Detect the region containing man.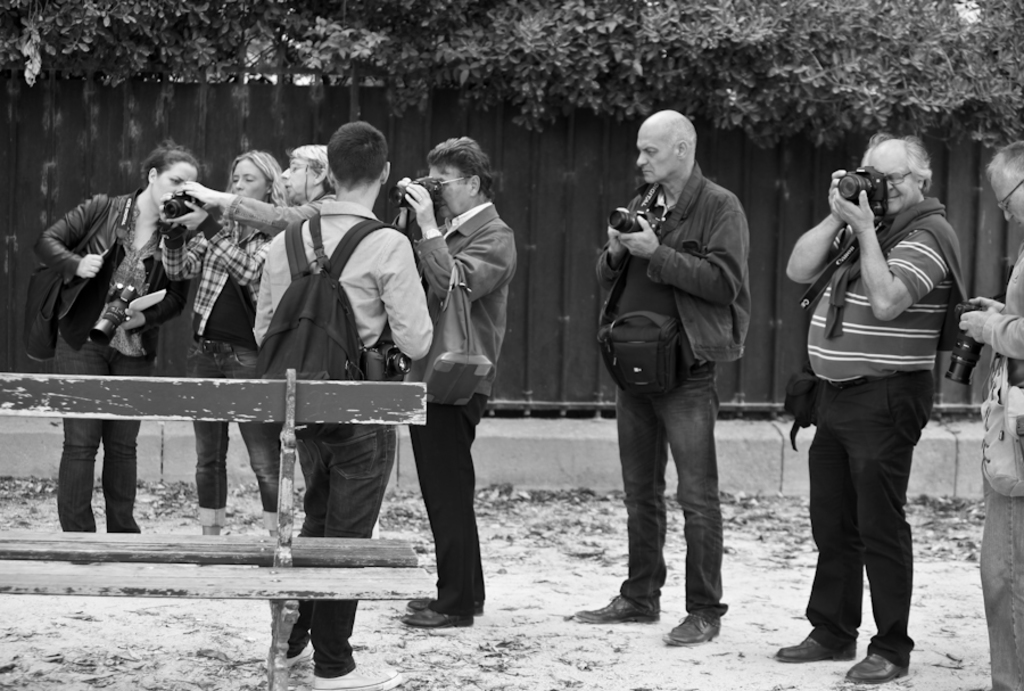
bbox=(181, 146, 338, 236).
